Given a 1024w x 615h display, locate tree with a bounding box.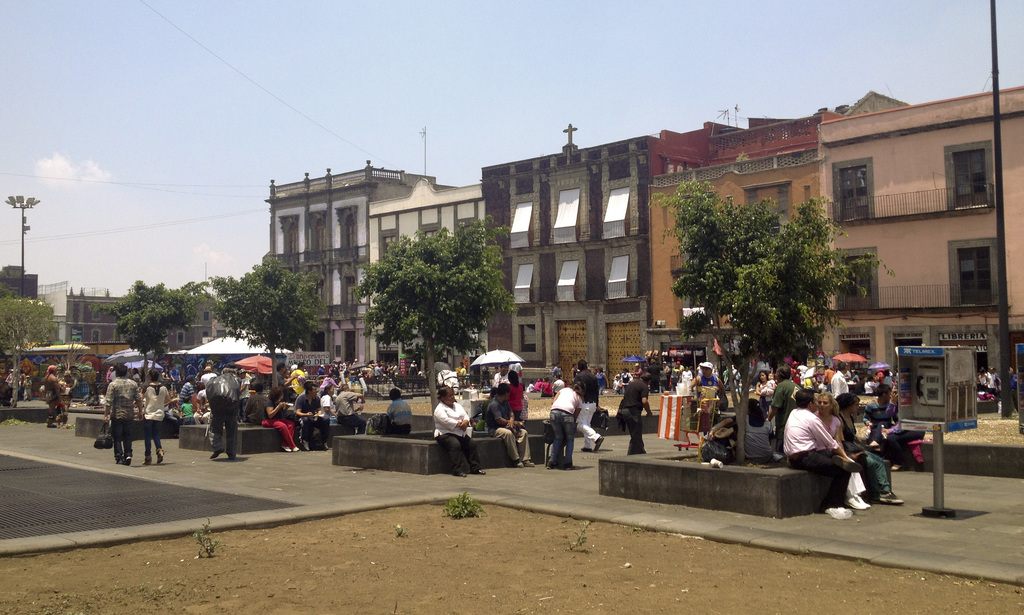
Located: Rect(643, 176, 893, 466).
